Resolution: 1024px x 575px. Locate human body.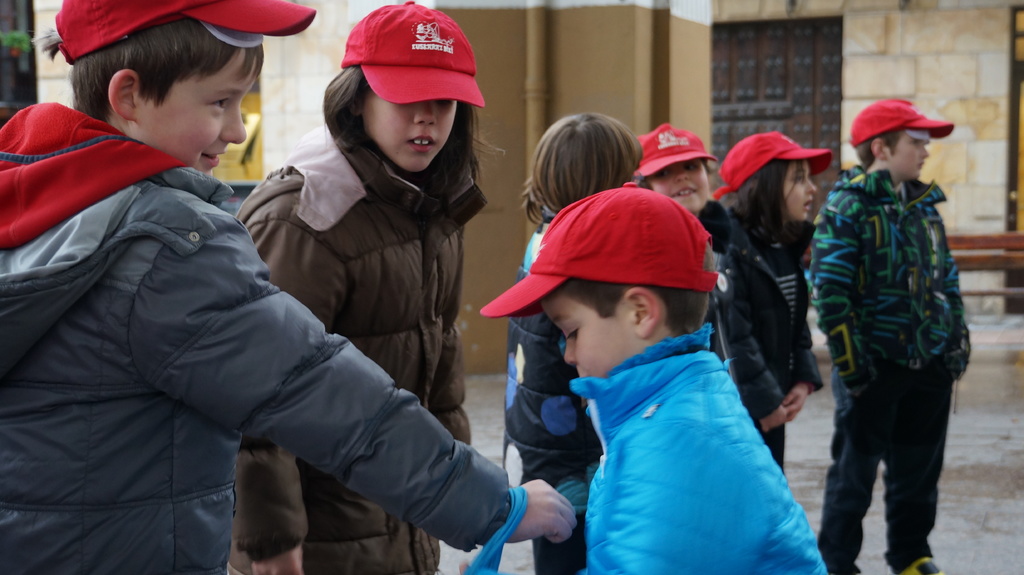
[231,120,470,574].
